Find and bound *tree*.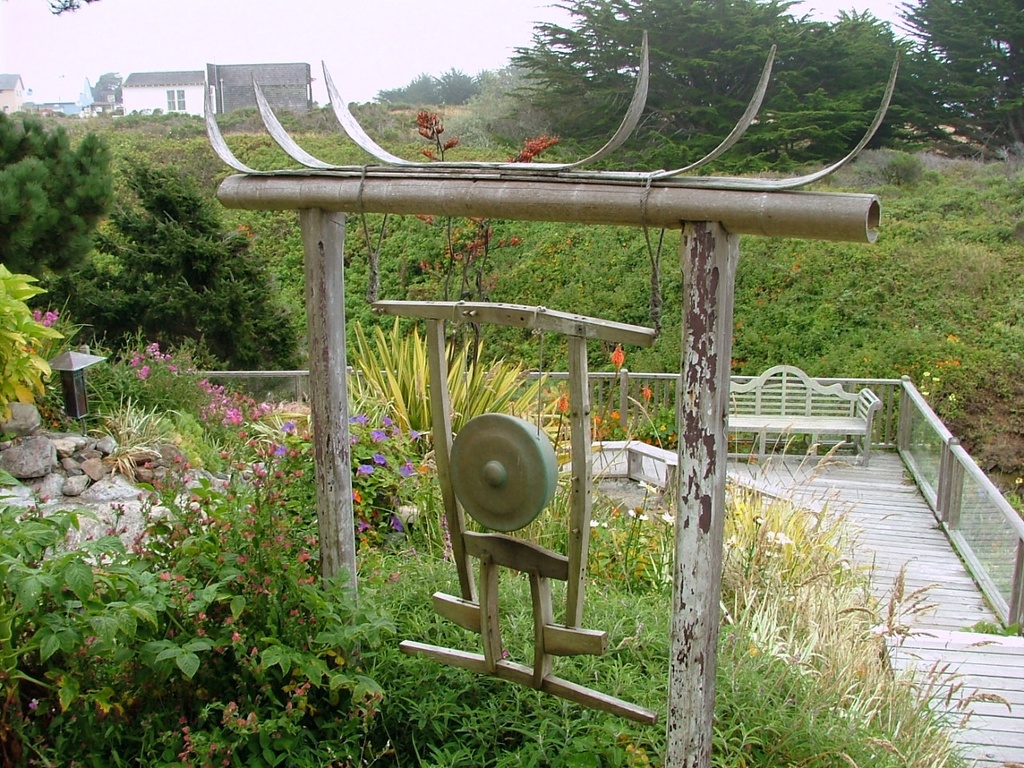
Bound: 17/70/267/434.
